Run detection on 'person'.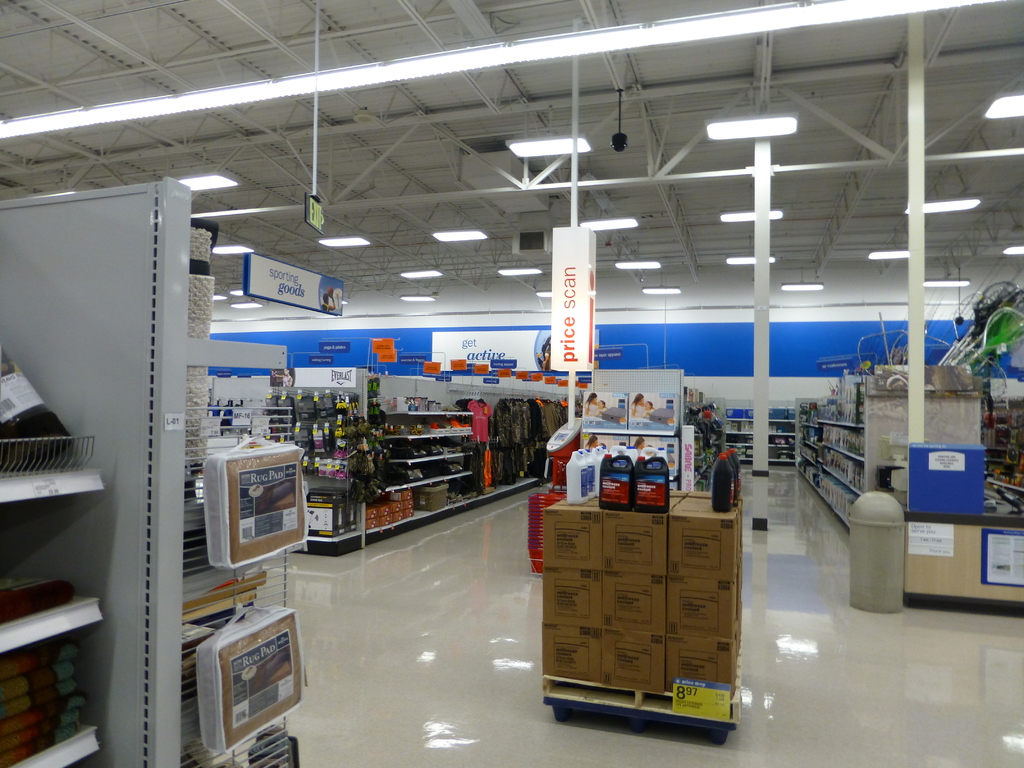
Result: left=586, top=392, right=599, bottom=415.
